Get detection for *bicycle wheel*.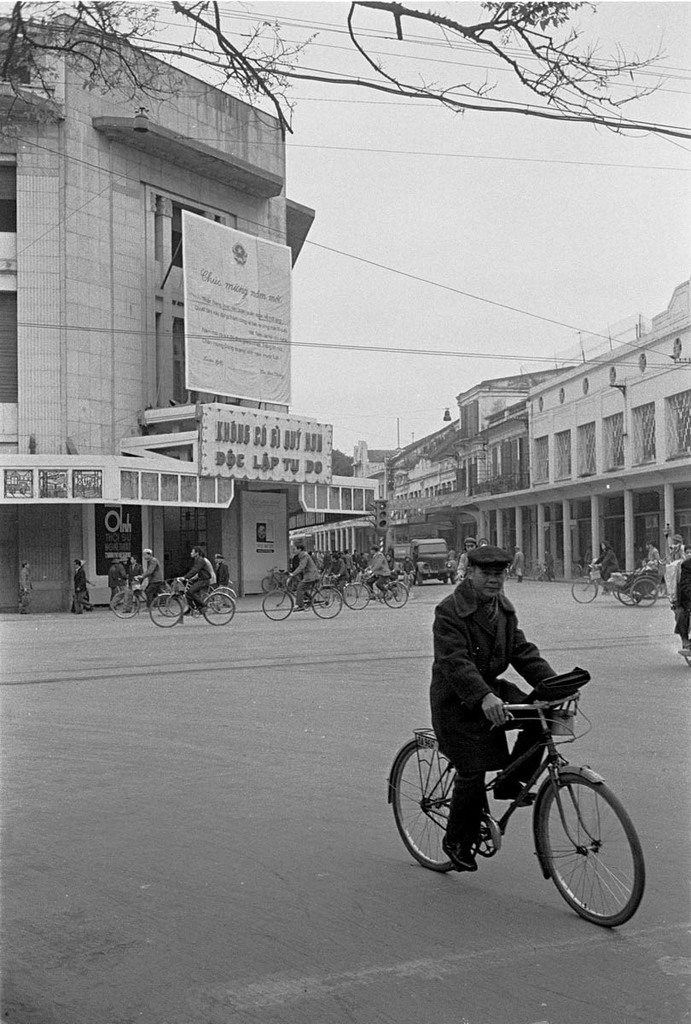
Detection: <box>390,732,476,876</box>.
